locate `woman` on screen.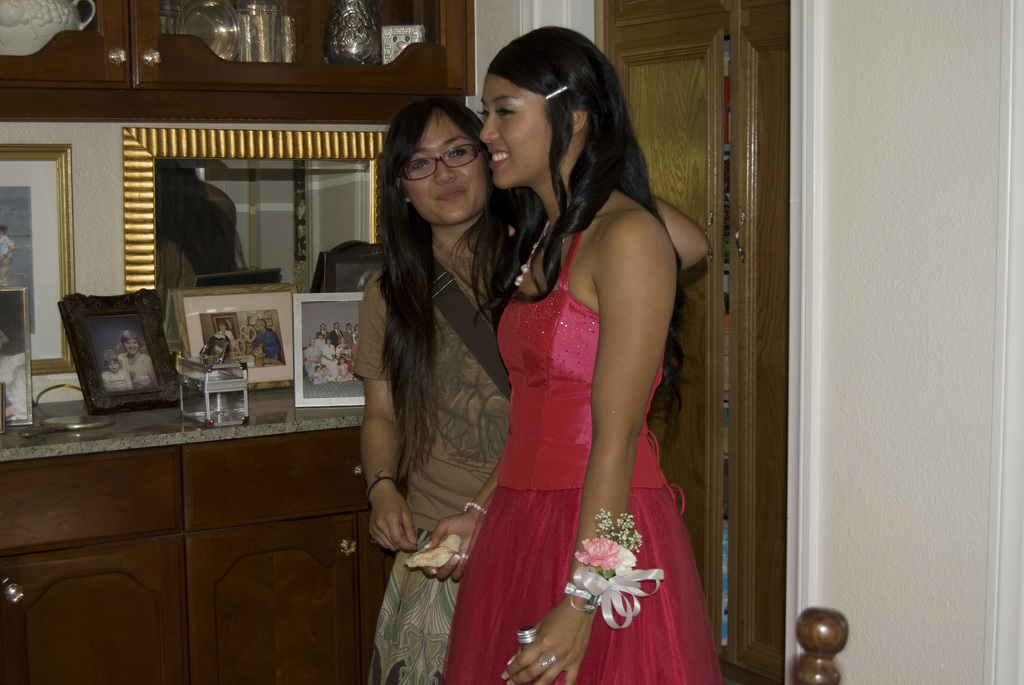
On screen at bbox=(116, 329, 159, 388).
